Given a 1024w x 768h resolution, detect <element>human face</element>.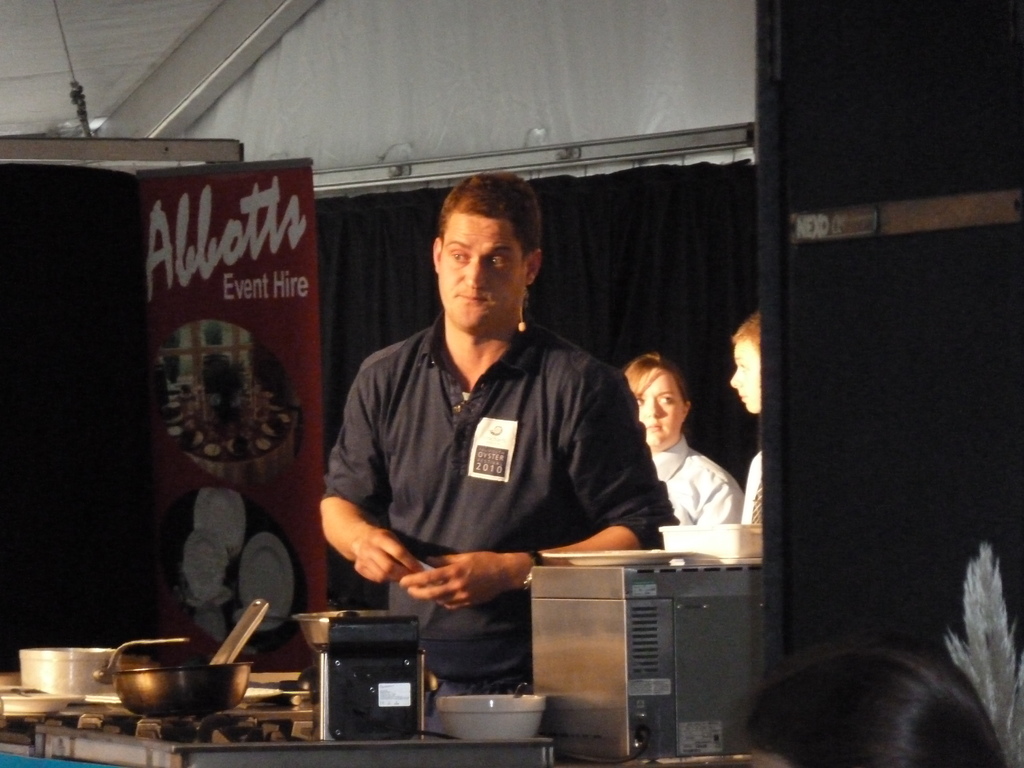
region(439, 214, 525, 329).
